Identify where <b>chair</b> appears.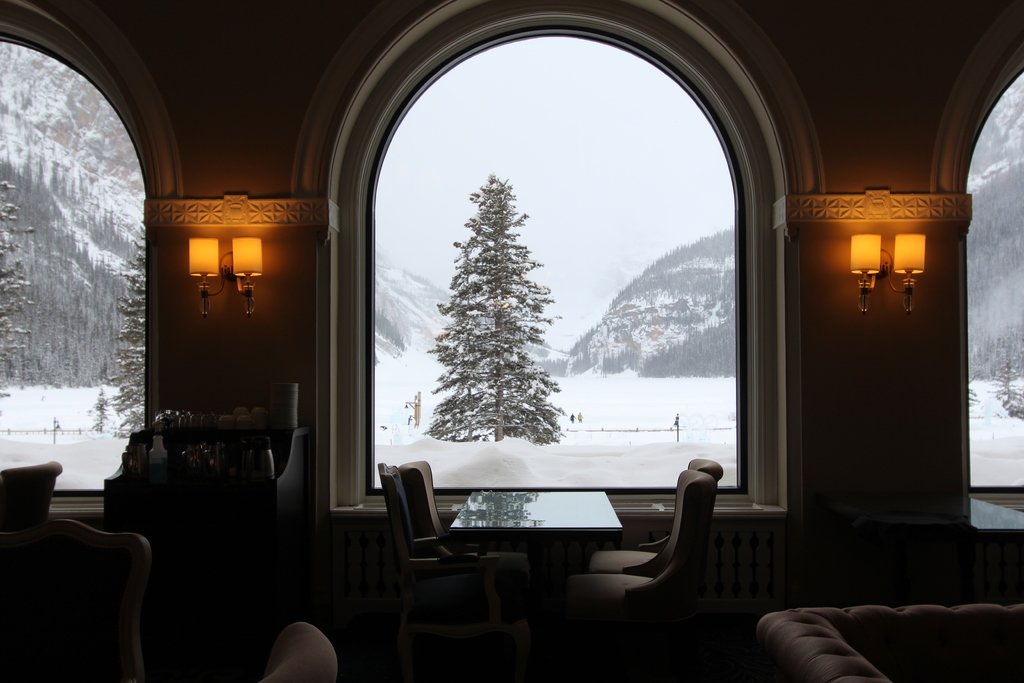
Appears at <bbox>15, 506, 175, 672</bbox>.
